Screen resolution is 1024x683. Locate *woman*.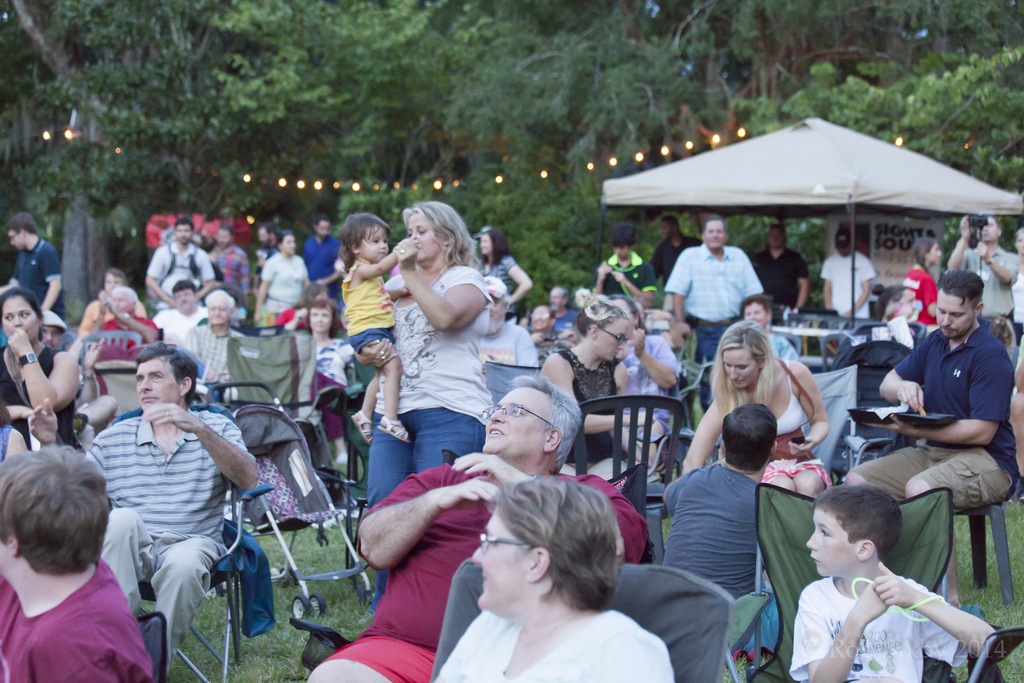
locate(591, 292, 682, 447).
